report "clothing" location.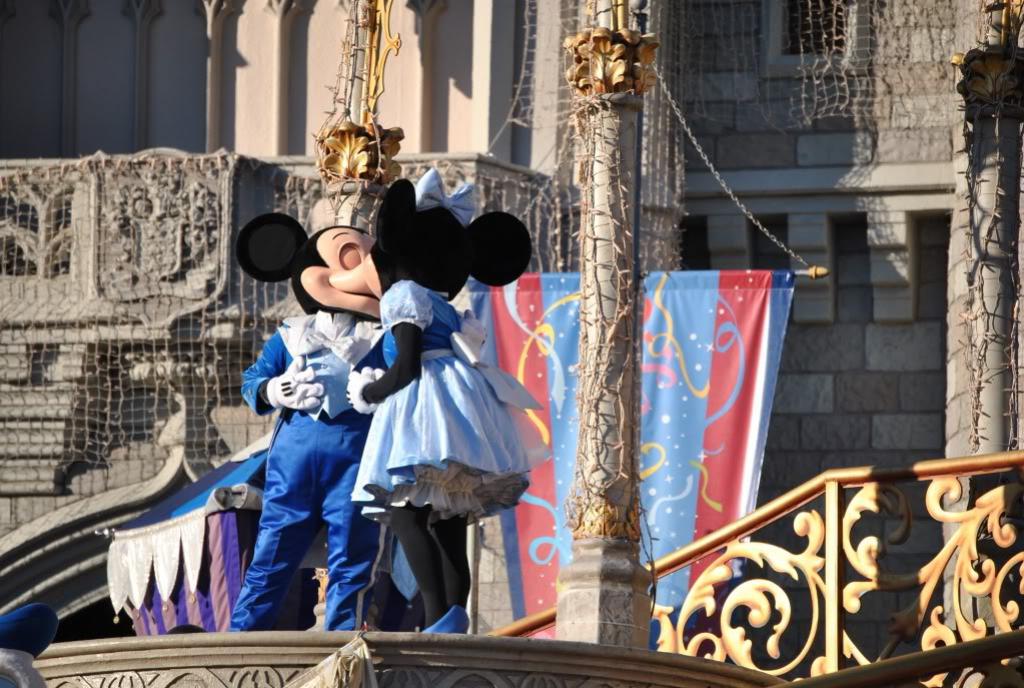
Report: <region>349, 277, 535, 519</region>.
